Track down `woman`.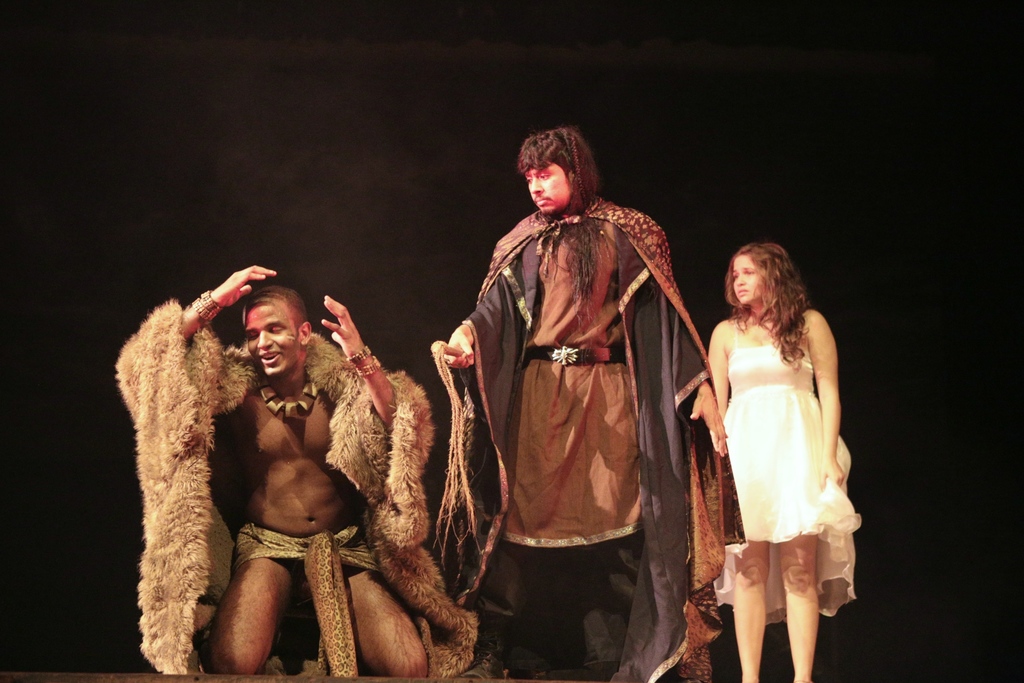
Tracked to crop(696, 231, 861, 657).
